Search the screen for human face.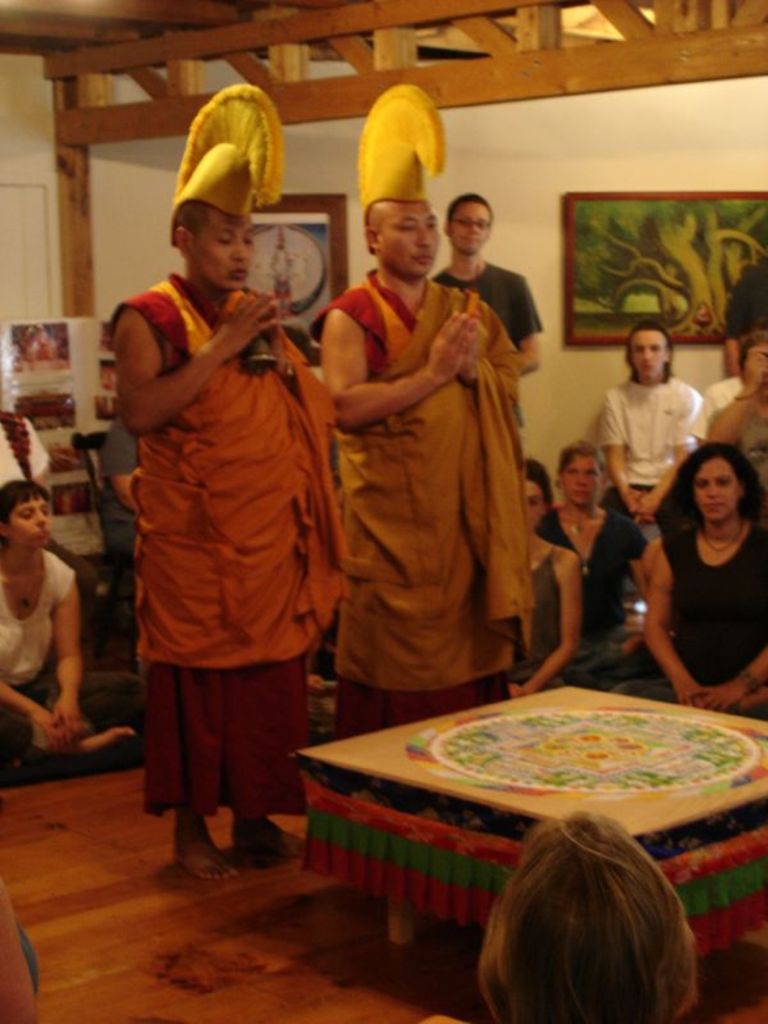
Found at pyautogui.locateOnScreen(516, 479, 544, 532).
